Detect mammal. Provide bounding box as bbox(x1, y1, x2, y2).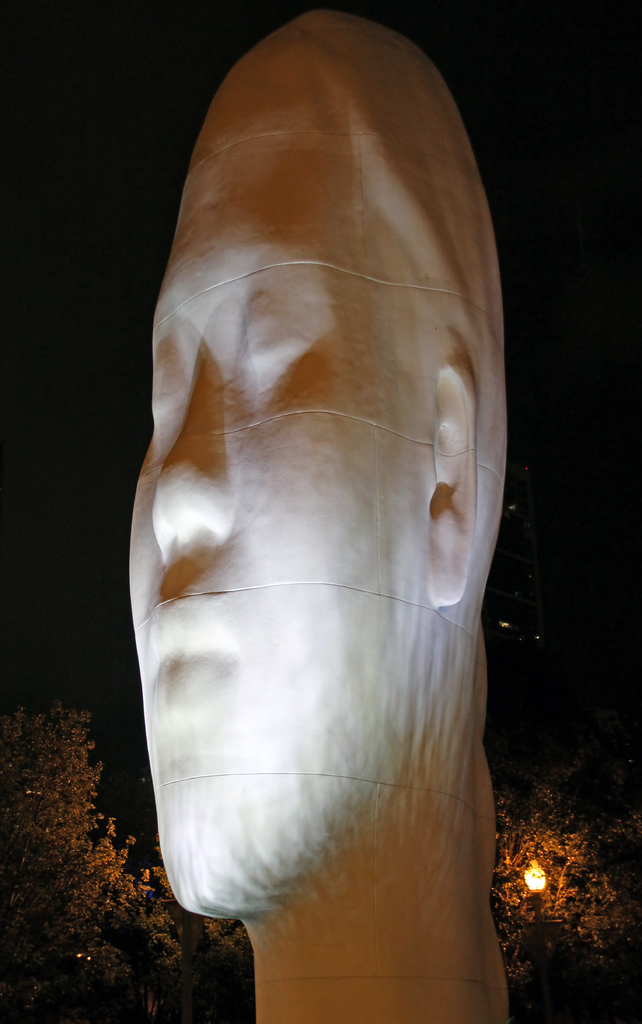
bbox(126, 4, 506, 1023).
